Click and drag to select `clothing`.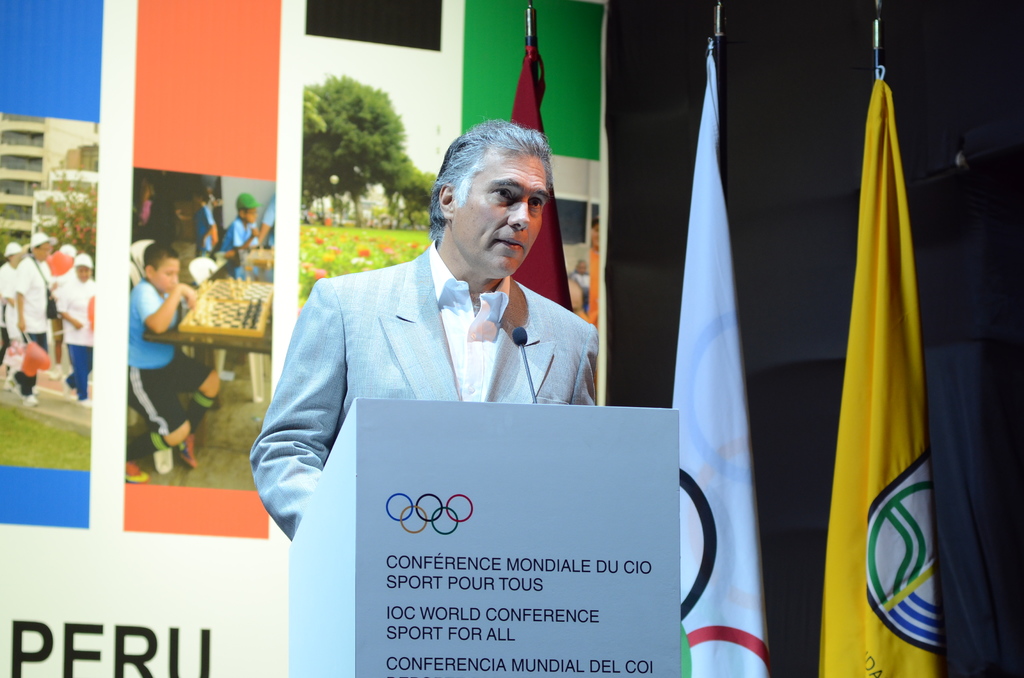
Selection: bbox=(49, 272, 111, 378).
